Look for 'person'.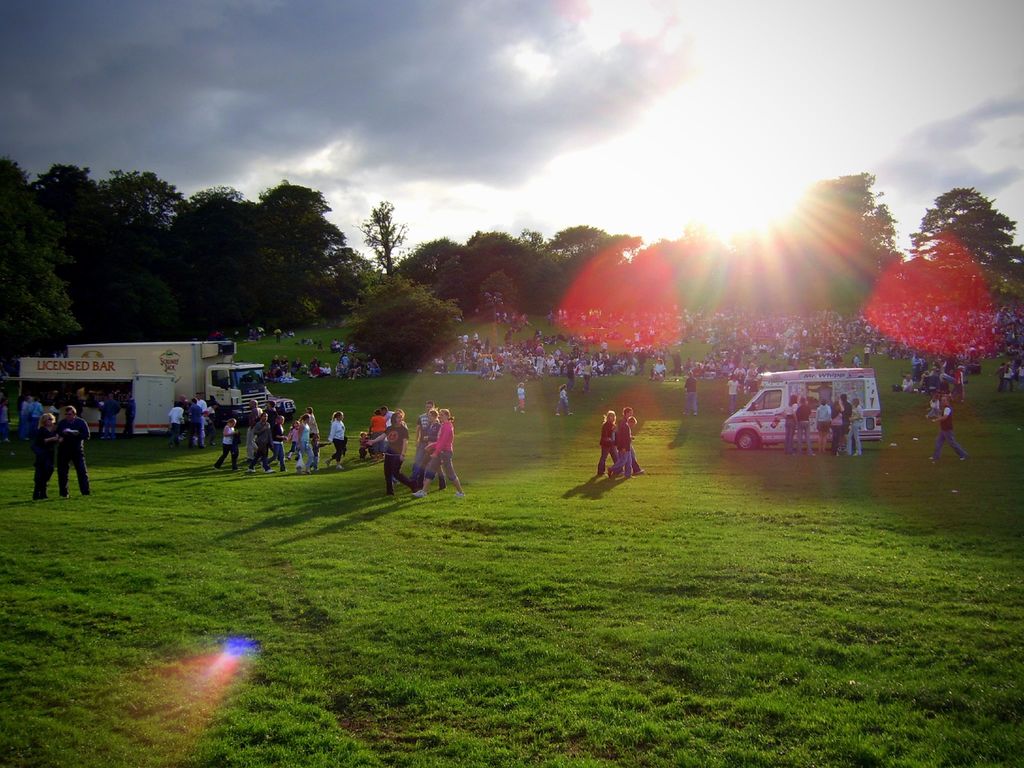
Found: <box>422,410,464,493</box>.
